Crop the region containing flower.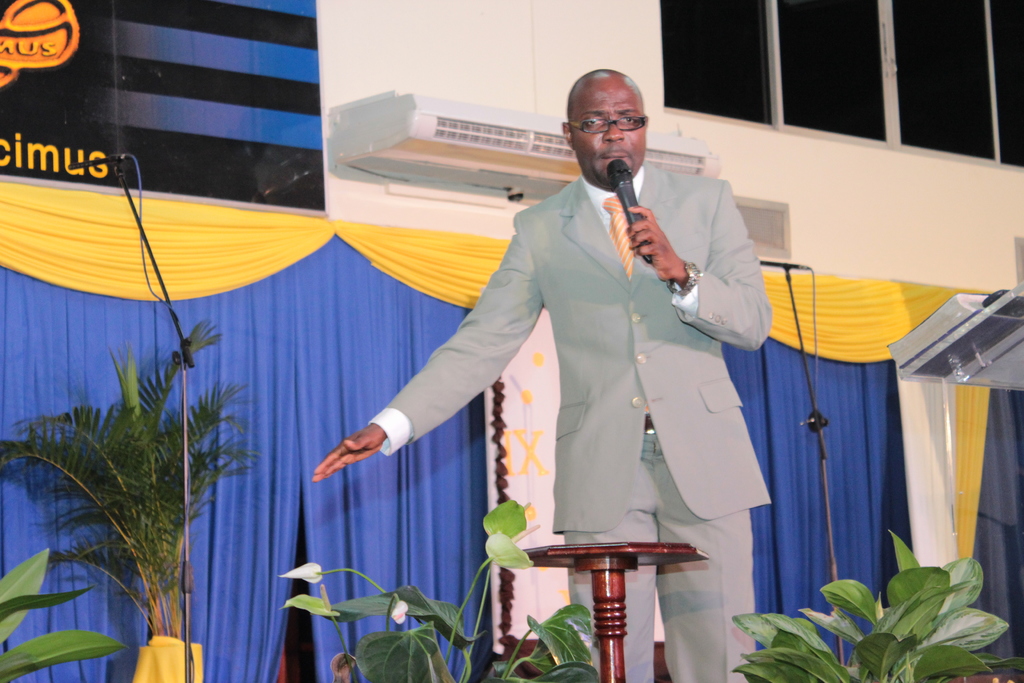
Crop region: x1=390 y1=600 x2=410 y2=625.
